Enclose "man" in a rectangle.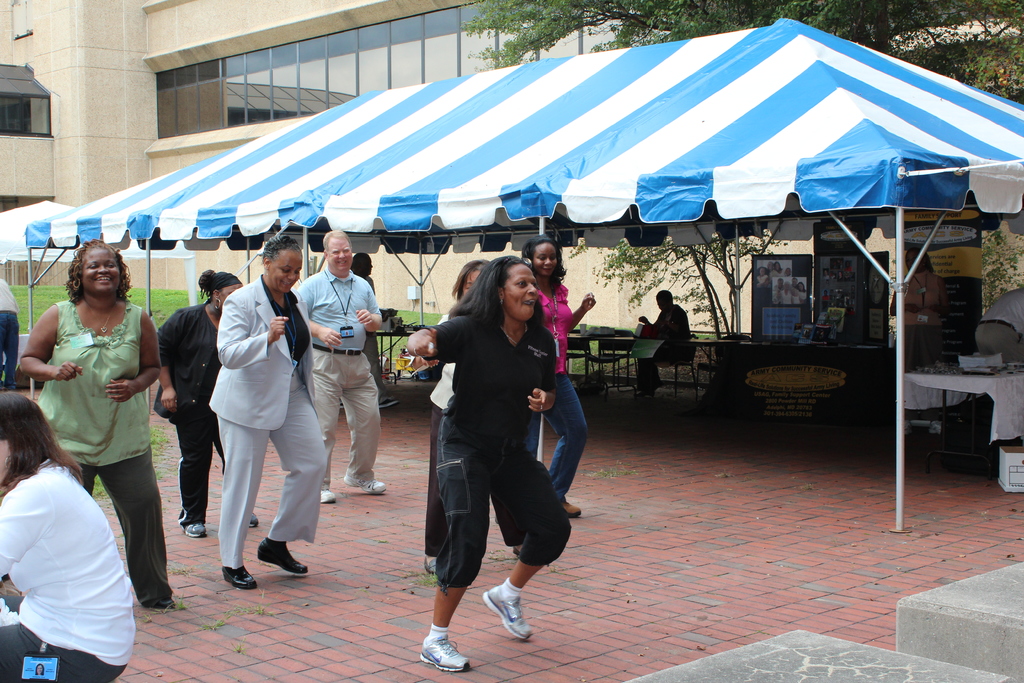
[298,229,383,506].
